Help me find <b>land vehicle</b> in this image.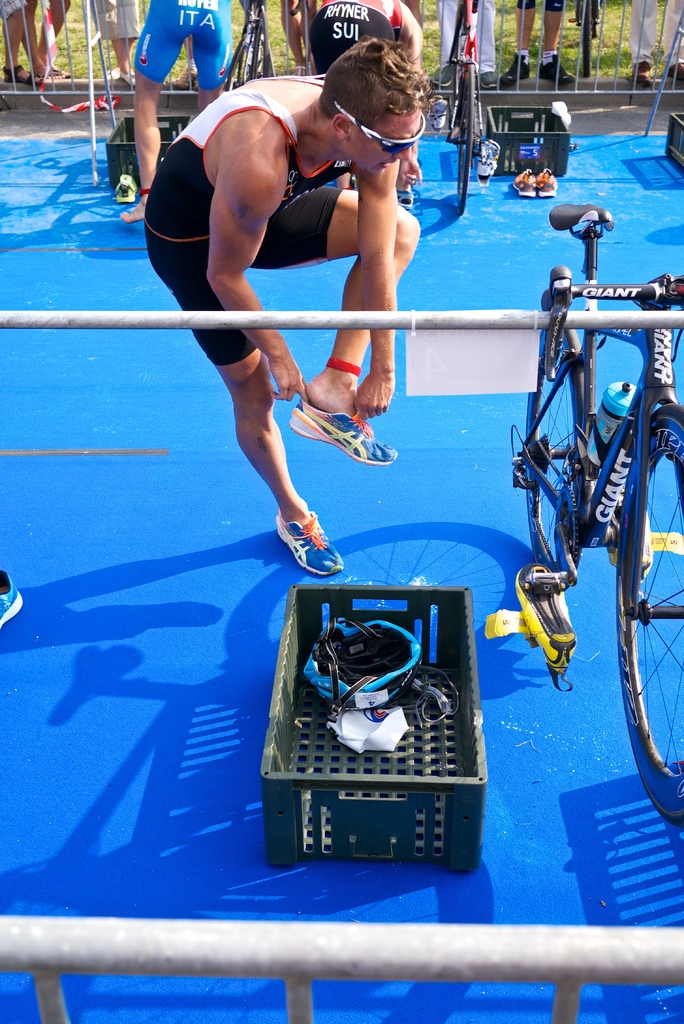
Found it: detection(485, 186, 669, 836).
